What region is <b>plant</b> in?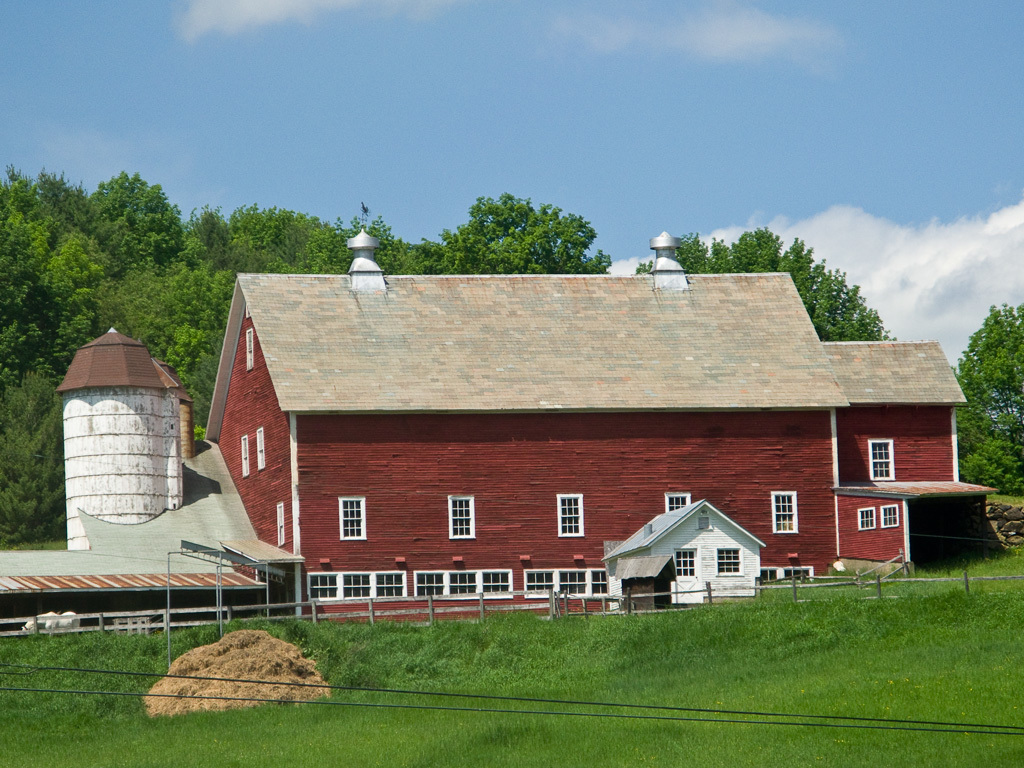
l=185, t=422, r=214, b=440.
